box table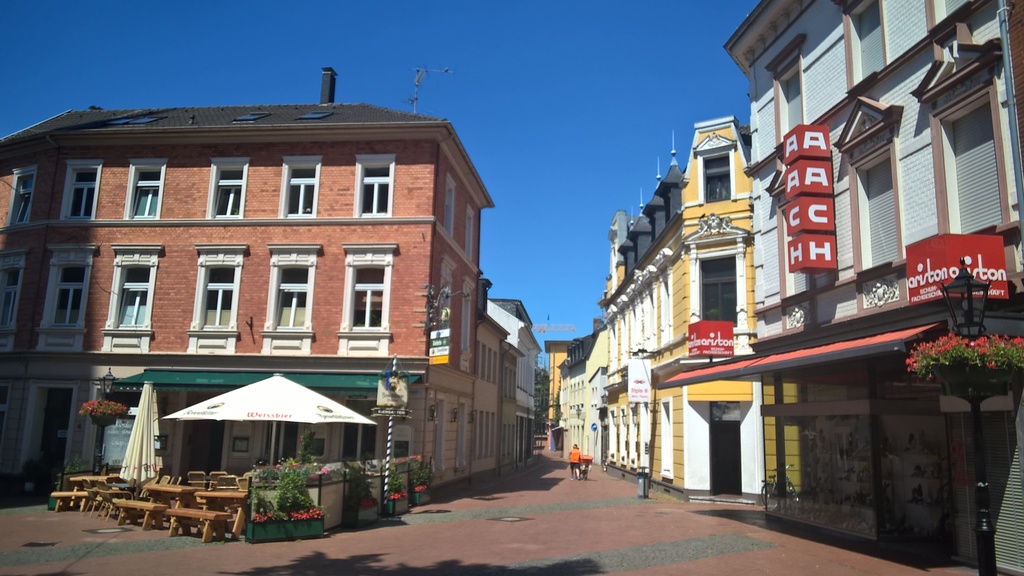
box=[194, 489, 262, 541]
